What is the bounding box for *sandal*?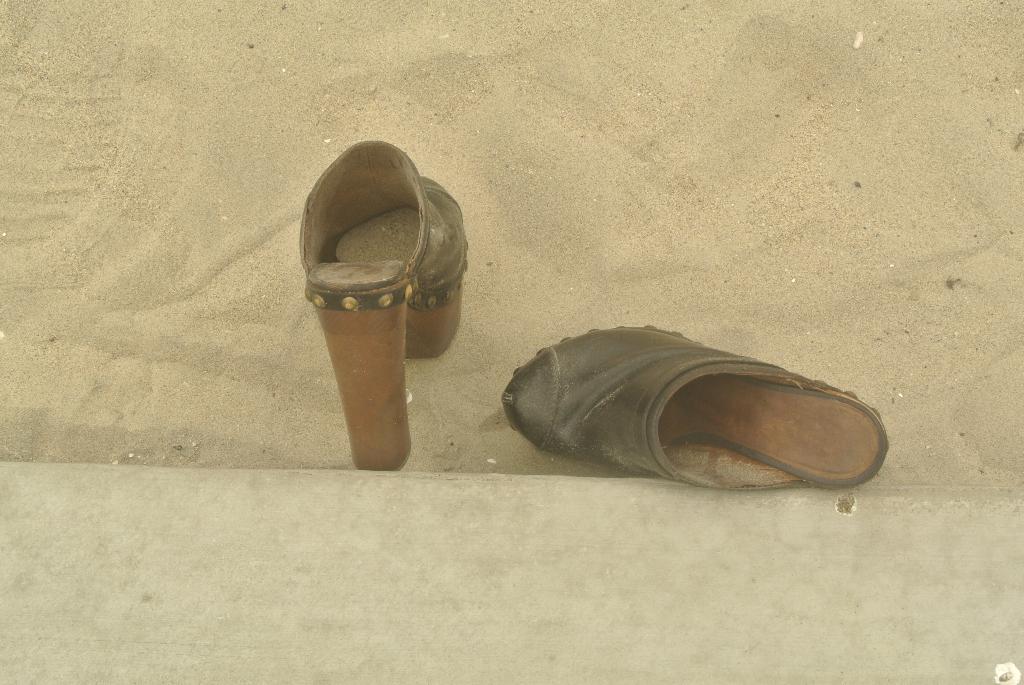
x1=521 y1=296 x2=892 y2=502.
